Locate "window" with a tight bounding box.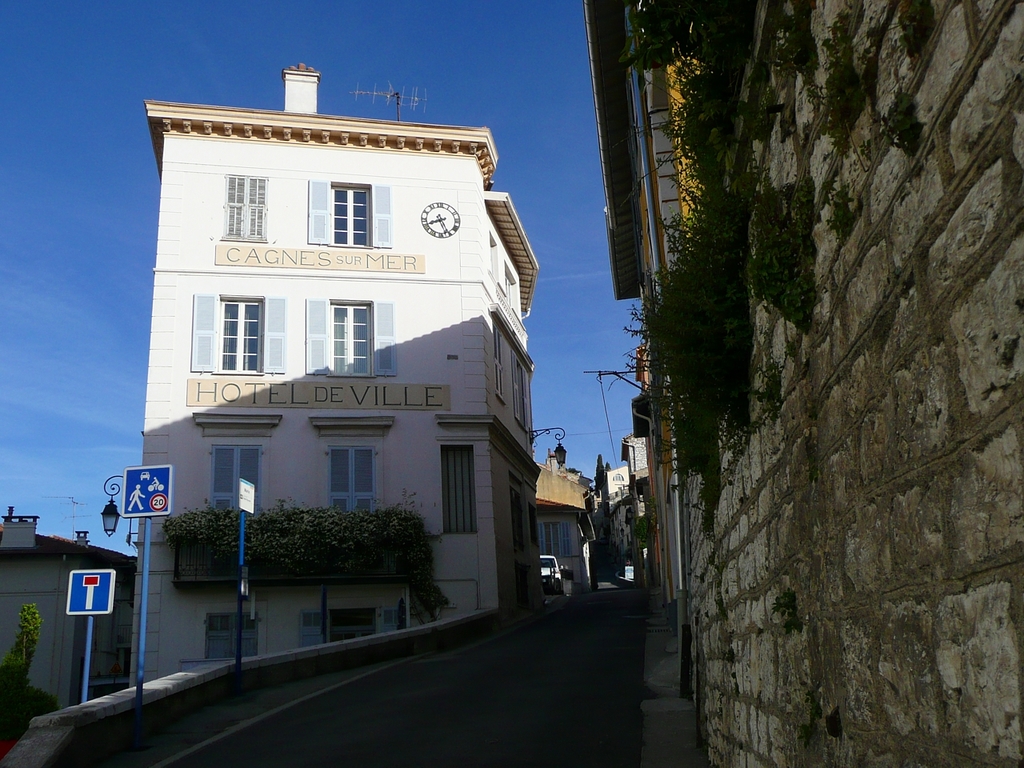
rect(490, 320, 508, 404).
